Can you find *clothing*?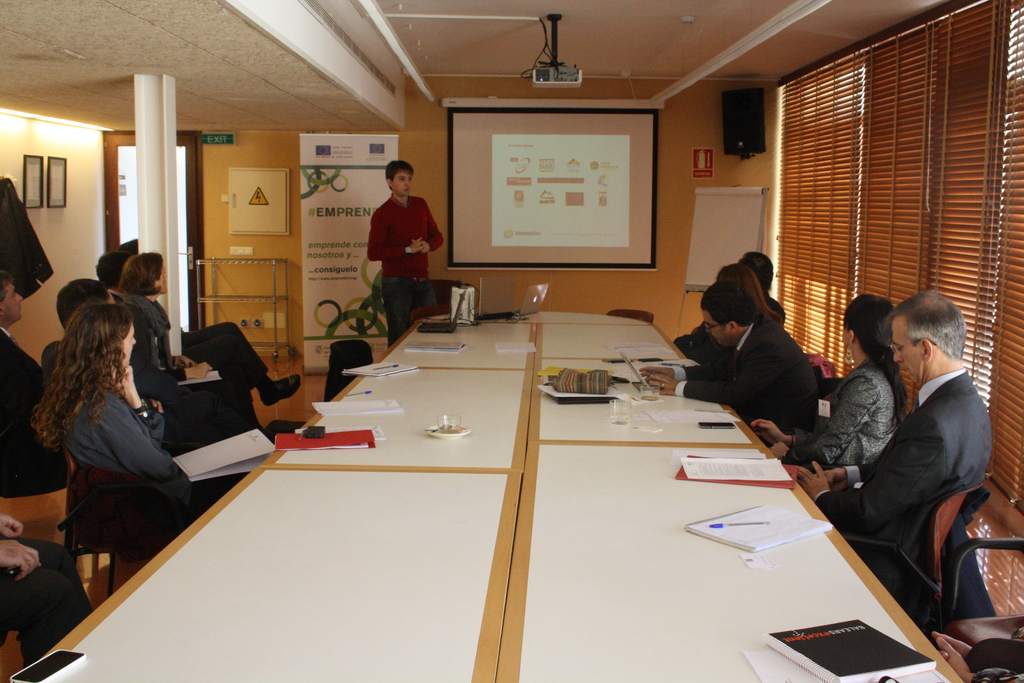
Yes, bounding box: bbox=(124, 293, 247, 434).
